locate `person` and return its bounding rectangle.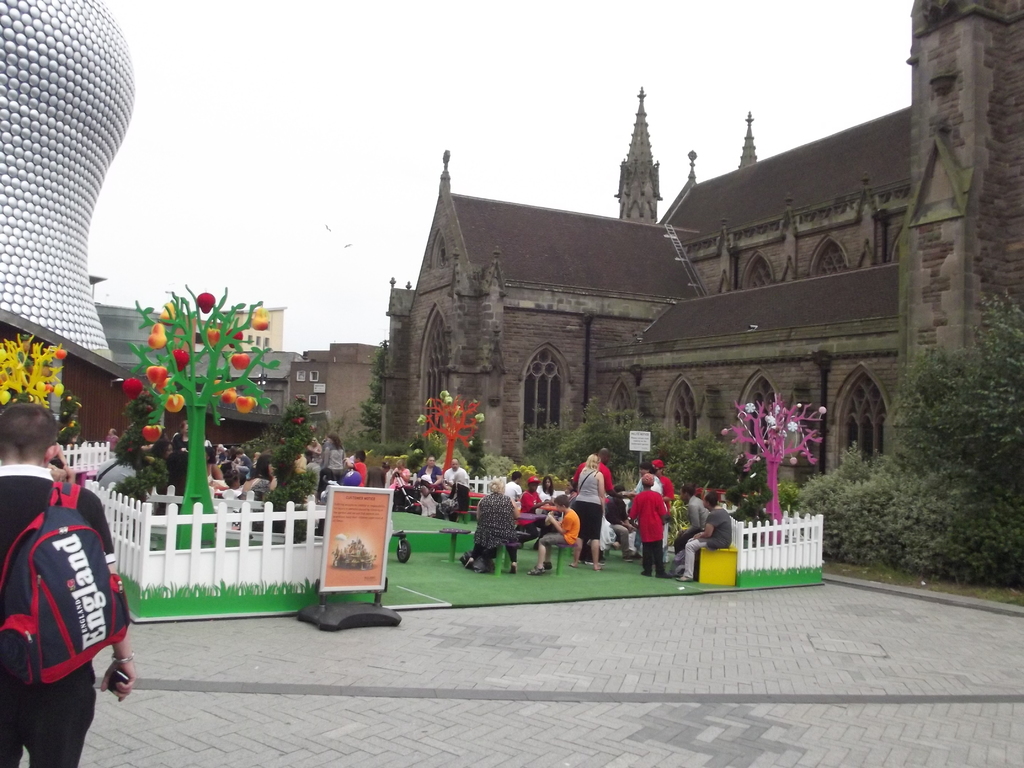
[left=19, top=428, right=125, bottom=752].
